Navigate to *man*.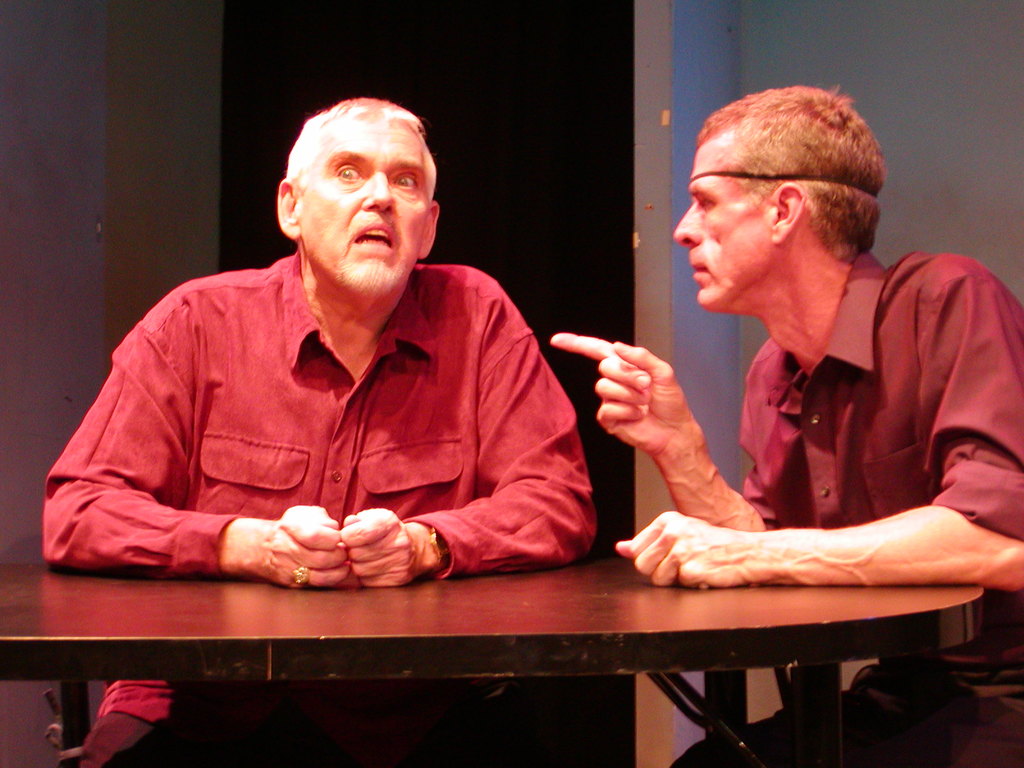
Navigation target: bbox=[40, 98, 595, 767].
